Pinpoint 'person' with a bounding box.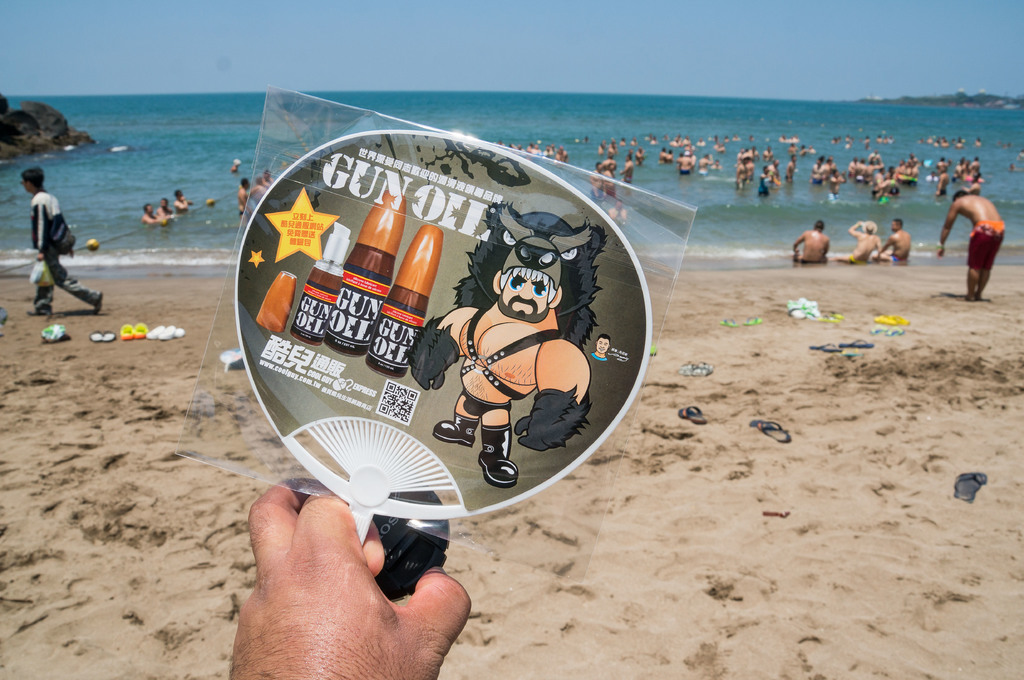
<region>795, 219, 831, 267</region>.
